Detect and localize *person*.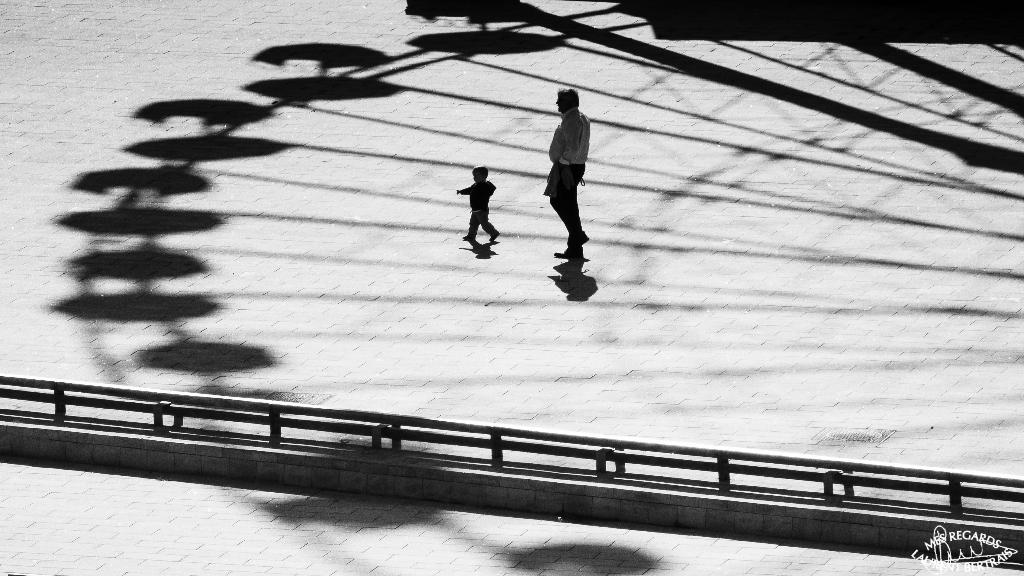
Localized at box=[449, 156, 500, 250].
